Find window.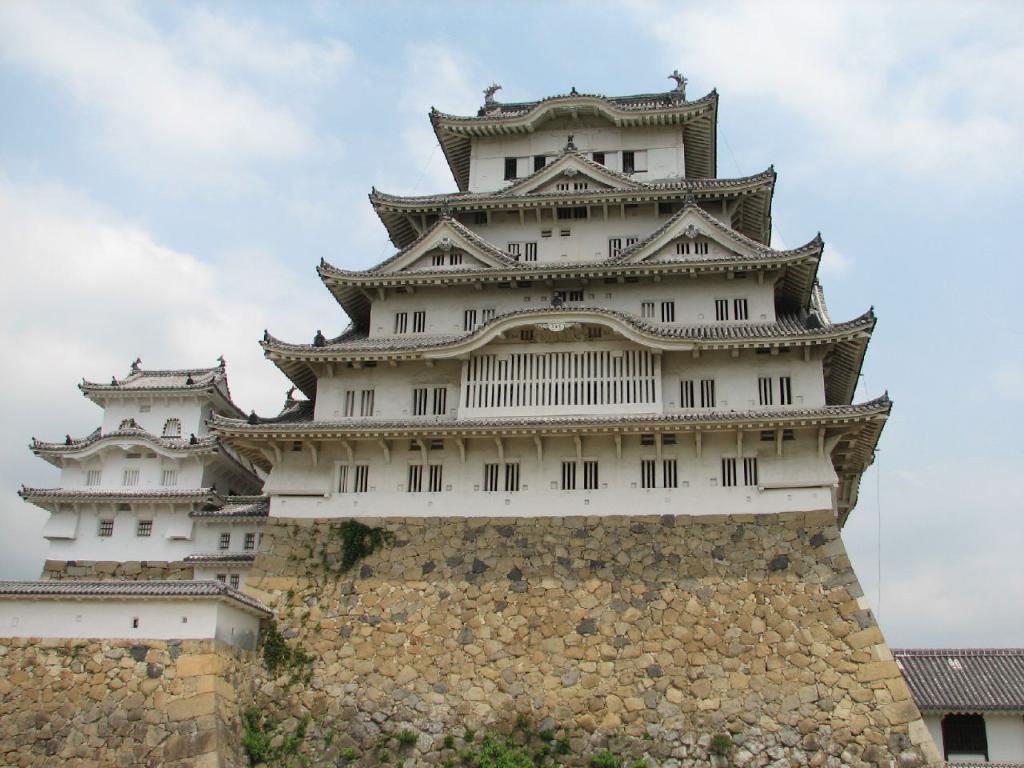
[578,183,589,191].
